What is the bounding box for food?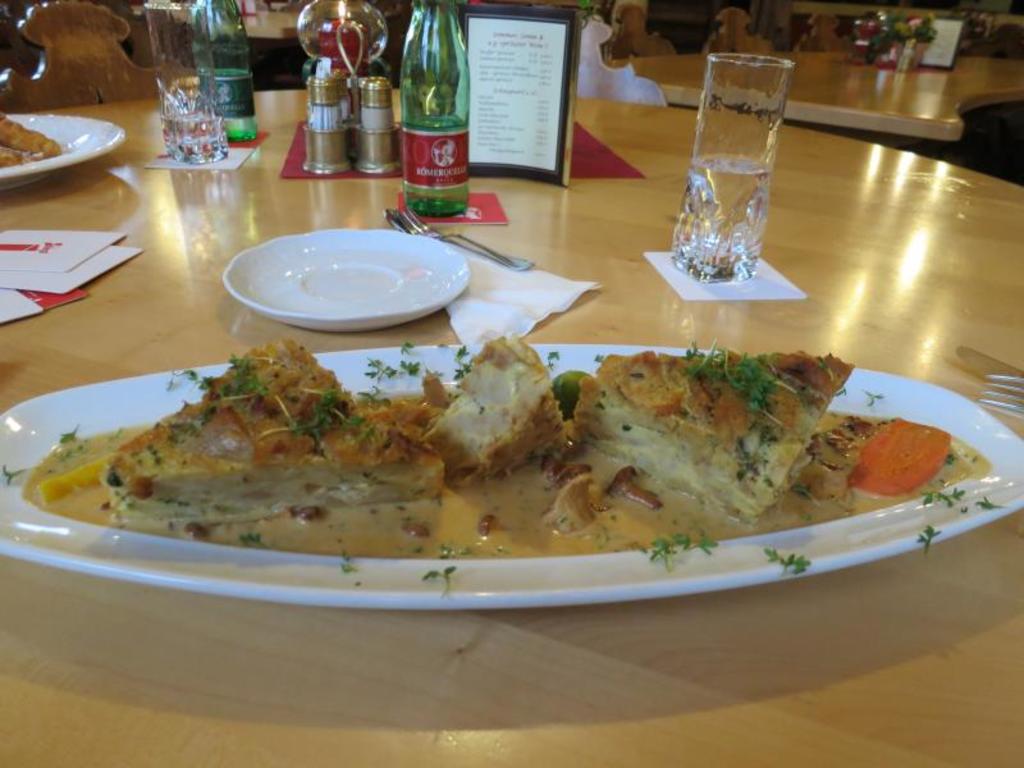
<region>335, 95, 353, 122</region>.
